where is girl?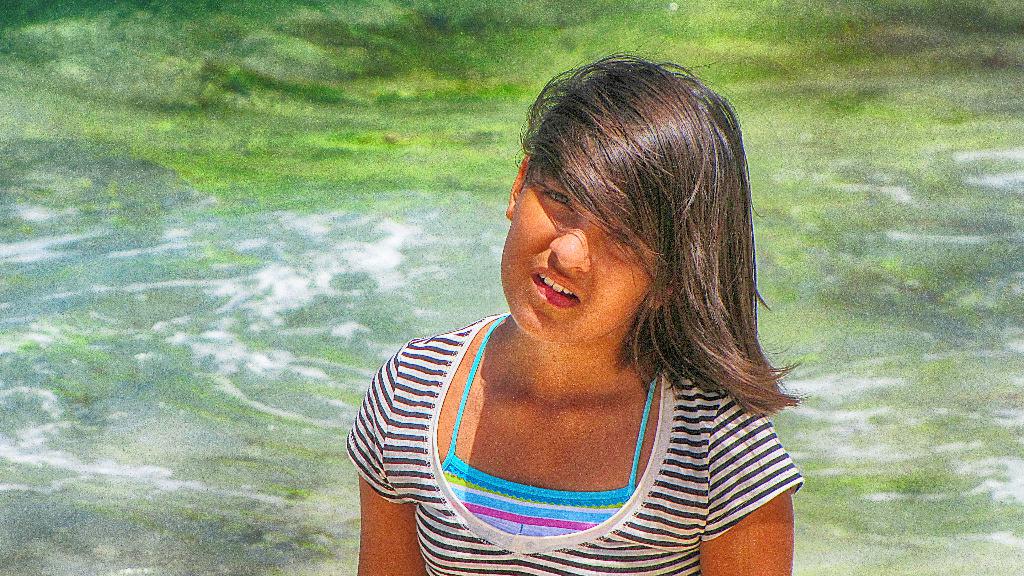
Rect(346, 28, 810, 575).
